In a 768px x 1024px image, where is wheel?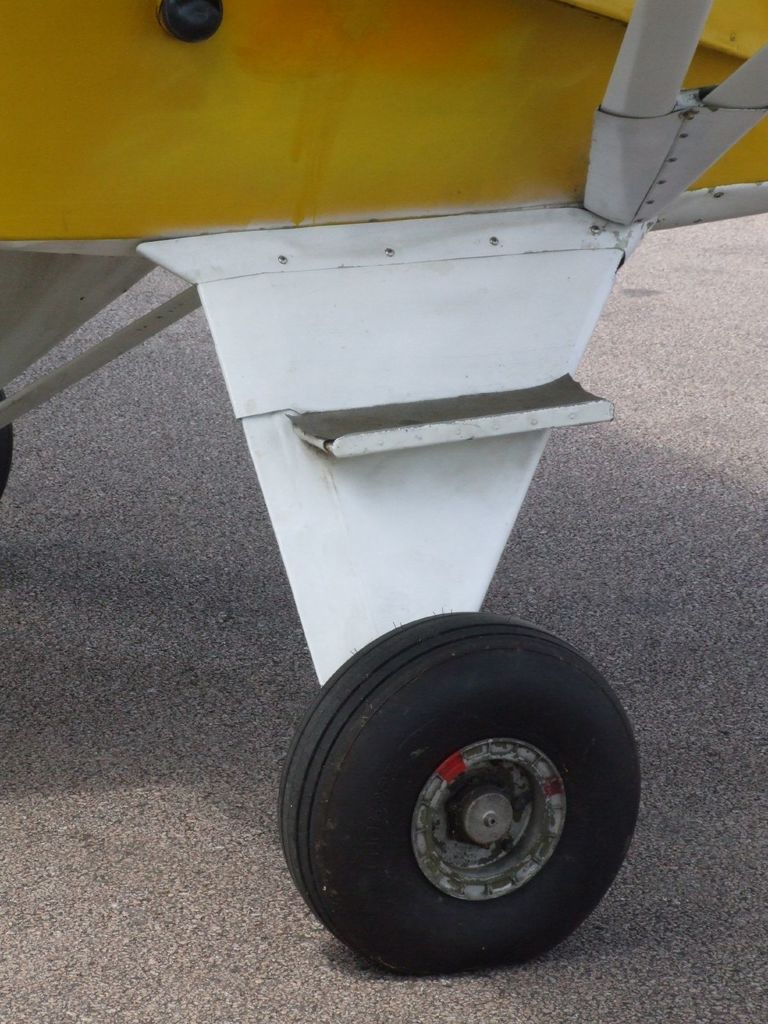
[0, 392, 13, 502].
